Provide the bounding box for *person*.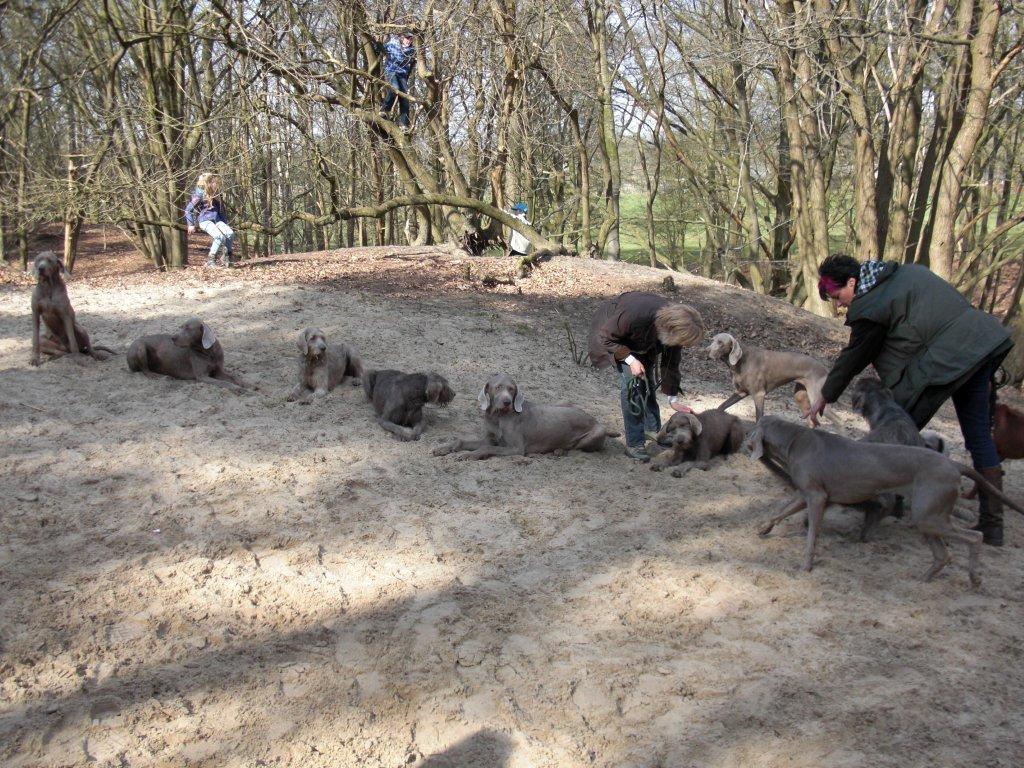
detection(188, 174, 231, 264).
